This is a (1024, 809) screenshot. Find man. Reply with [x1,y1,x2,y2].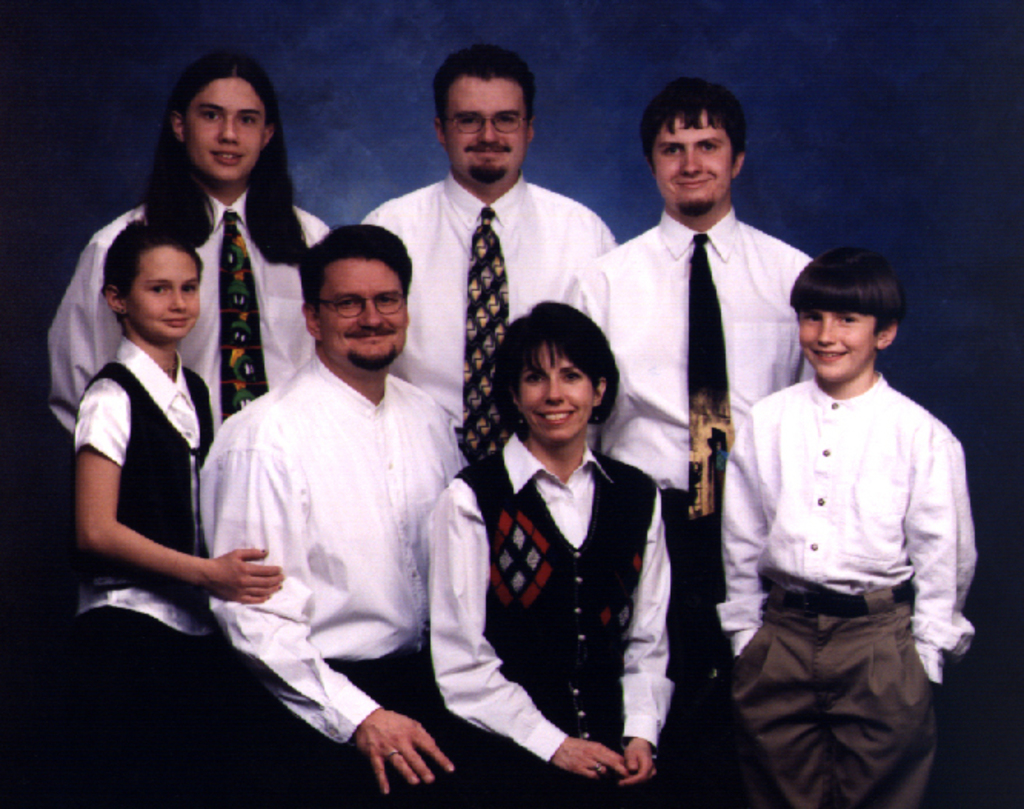
[590,114,833,635].
